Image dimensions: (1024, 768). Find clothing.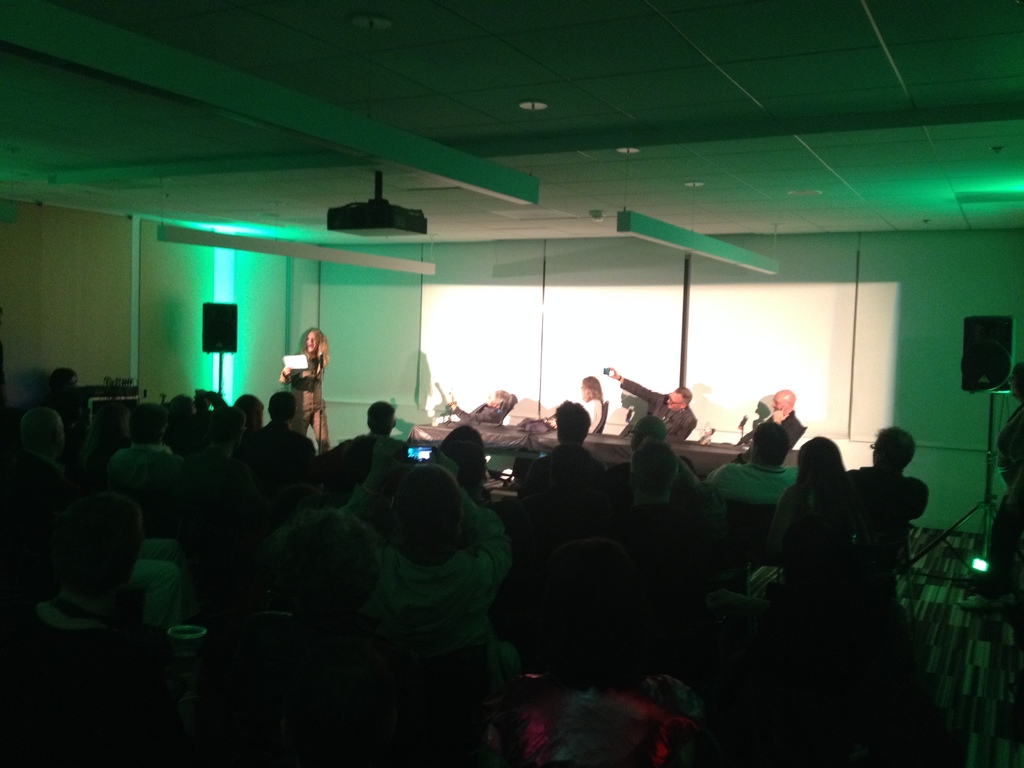
crop(621, 390, 705, 442).
